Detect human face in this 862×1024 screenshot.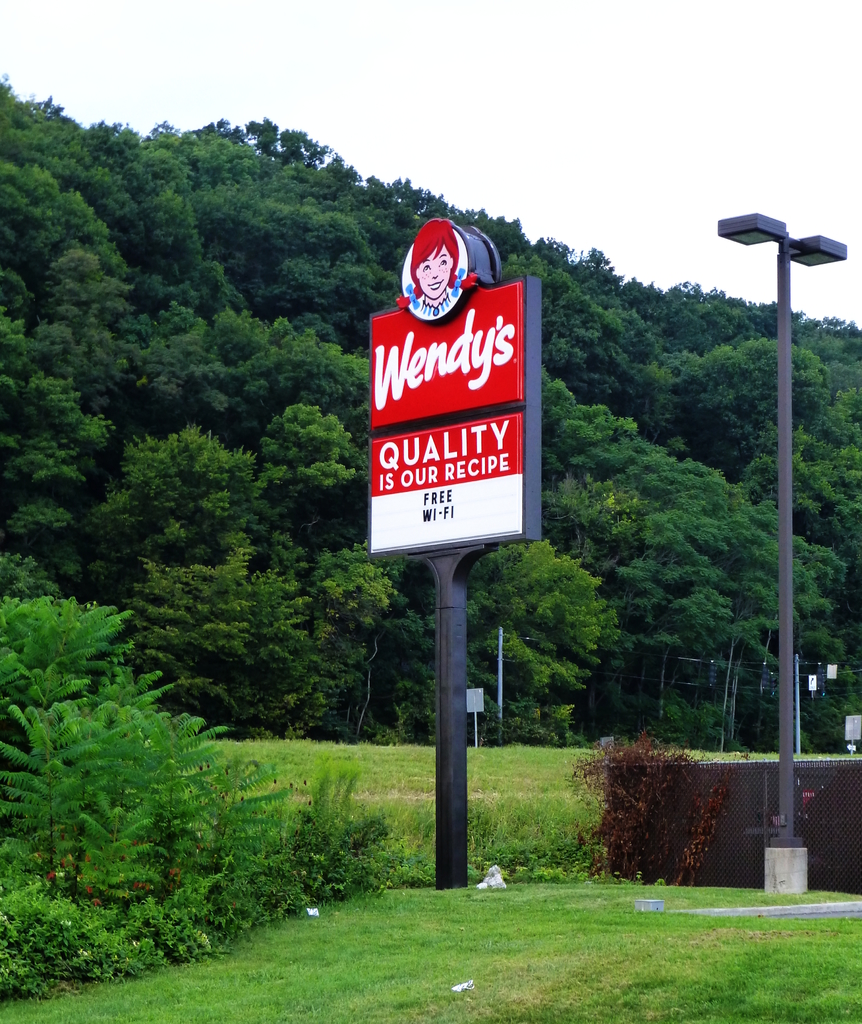
Detection: bbox=(415, 246, 452, 293).
